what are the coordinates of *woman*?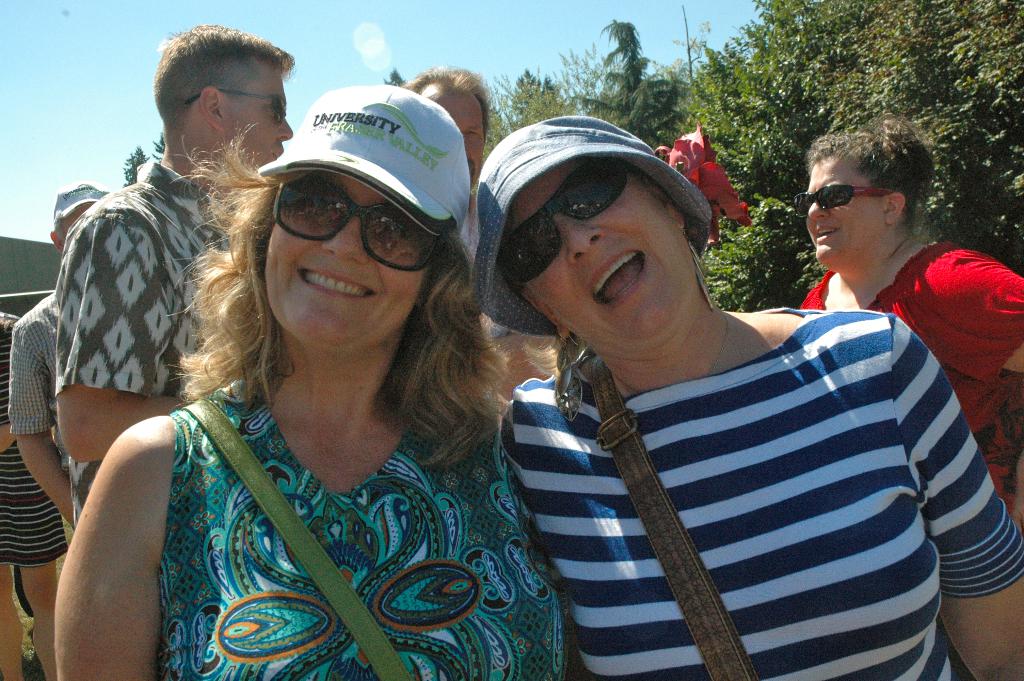
region(793, 104, 1023, 526).
